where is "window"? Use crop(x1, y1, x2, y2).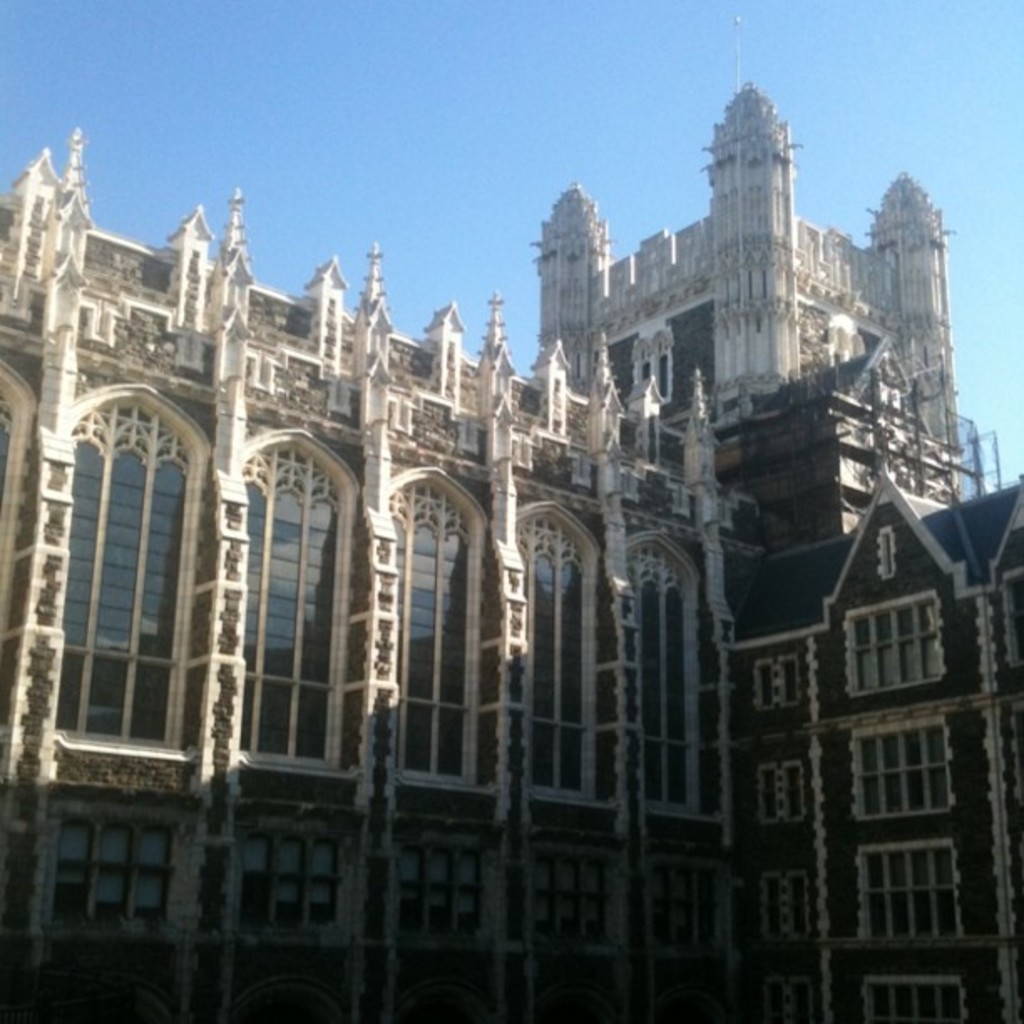
crop(785, 658, 810, 703).
